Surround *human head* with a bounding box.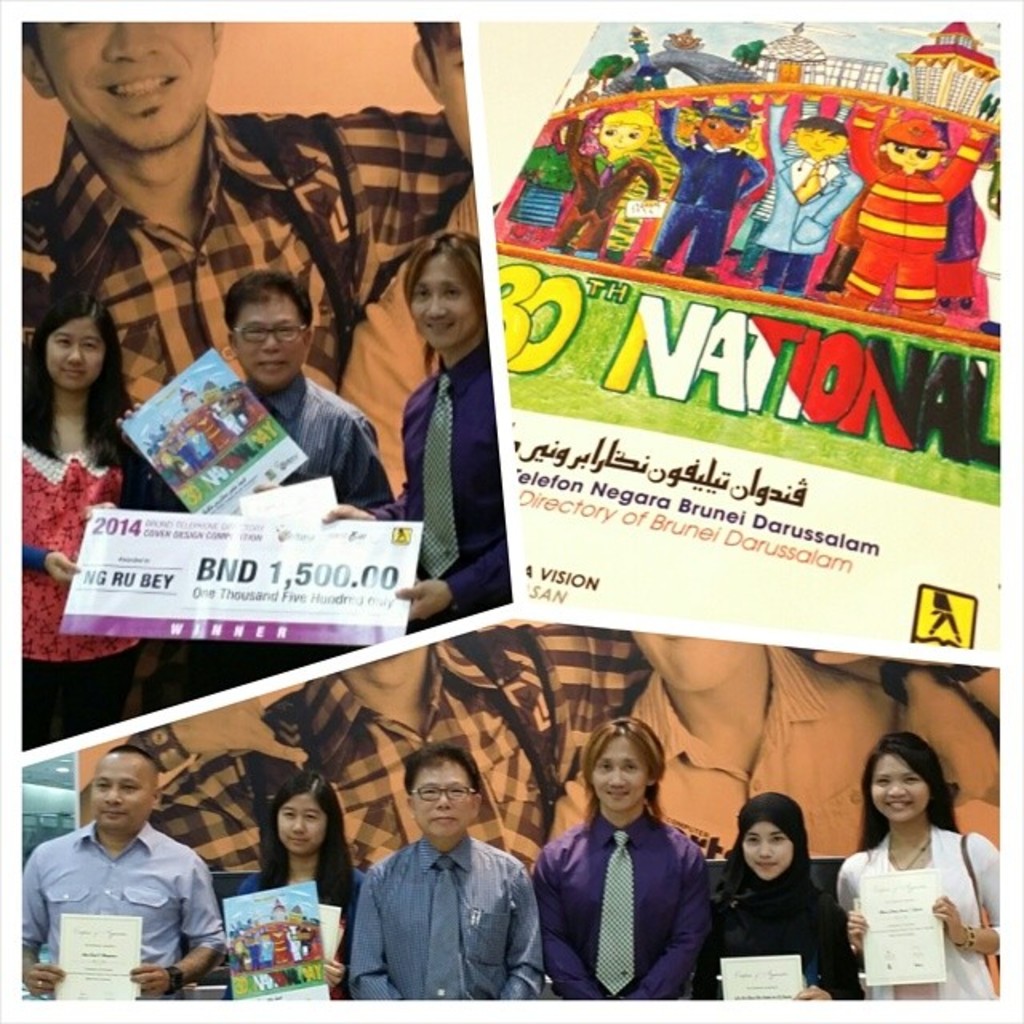
[x1=18, y1=19, x2=218, y2=154].
